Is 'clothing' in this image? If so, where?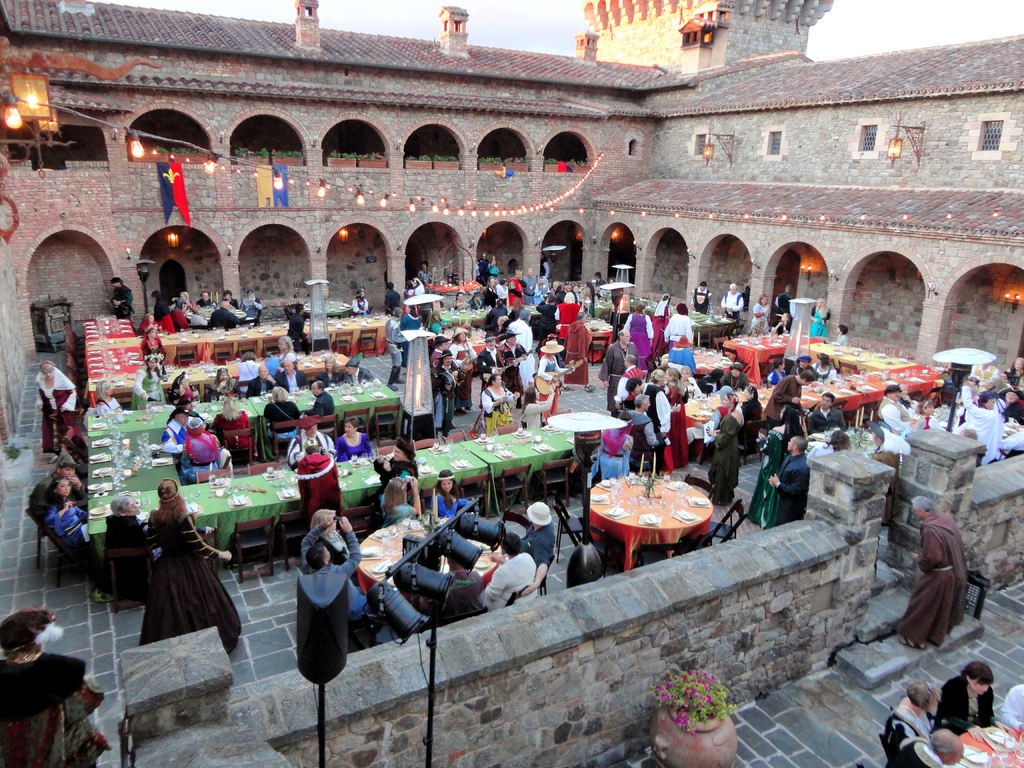
Yes, at bbox=(289, 426, 336, 463).
